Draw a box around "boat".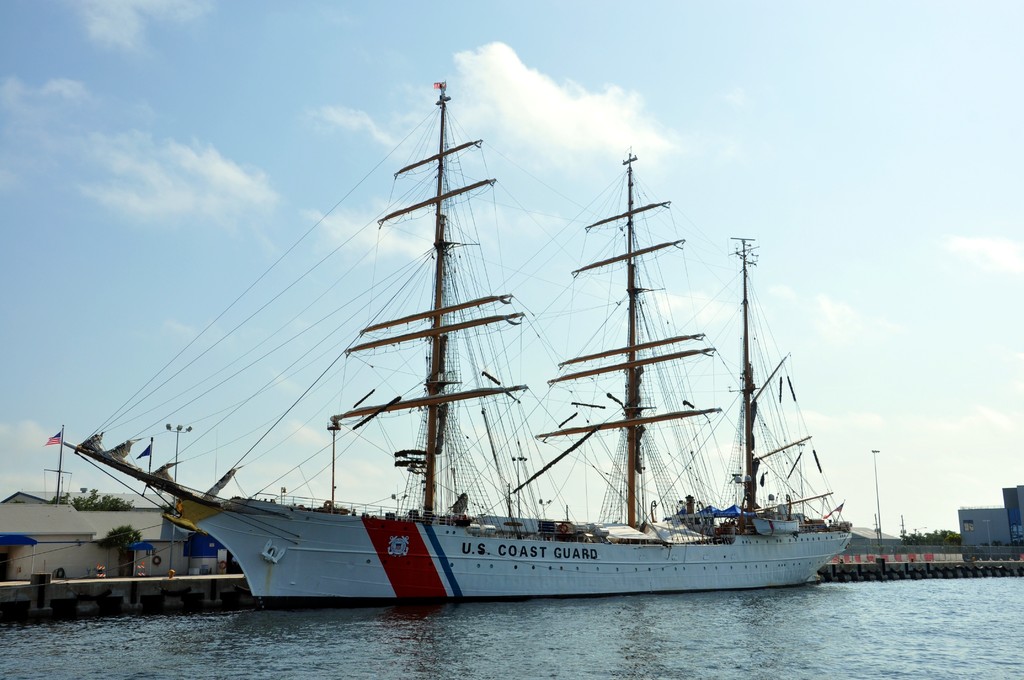
BBox(25, 149, 954, 616).
